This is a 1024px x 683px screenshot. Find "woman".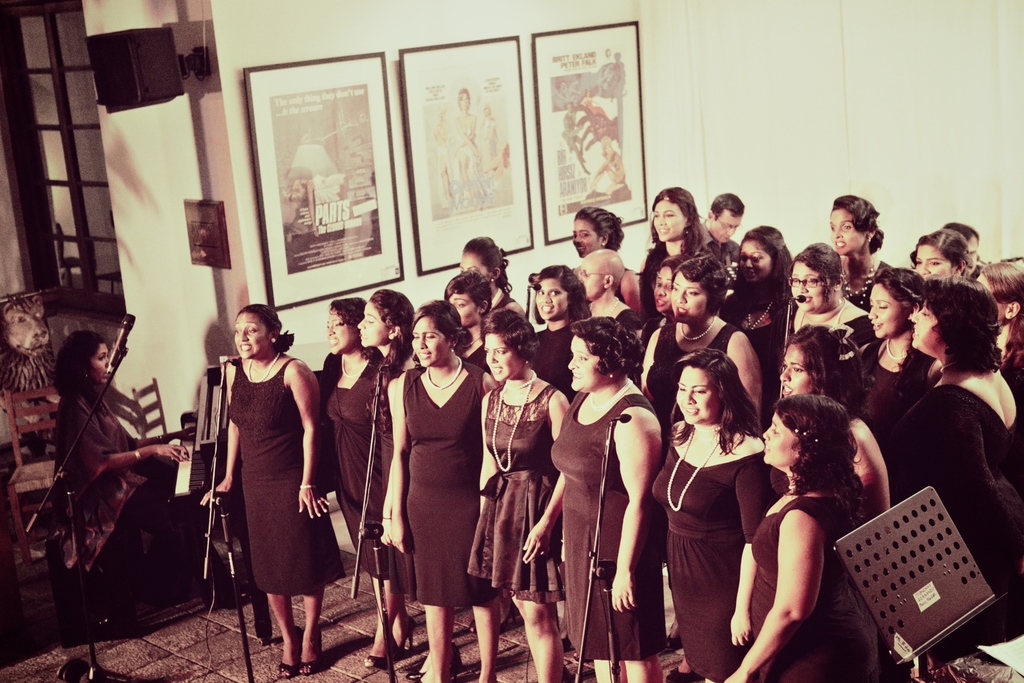
Bounding box: pyautogui.locateOnScreen(437, 271, 491, 381).
